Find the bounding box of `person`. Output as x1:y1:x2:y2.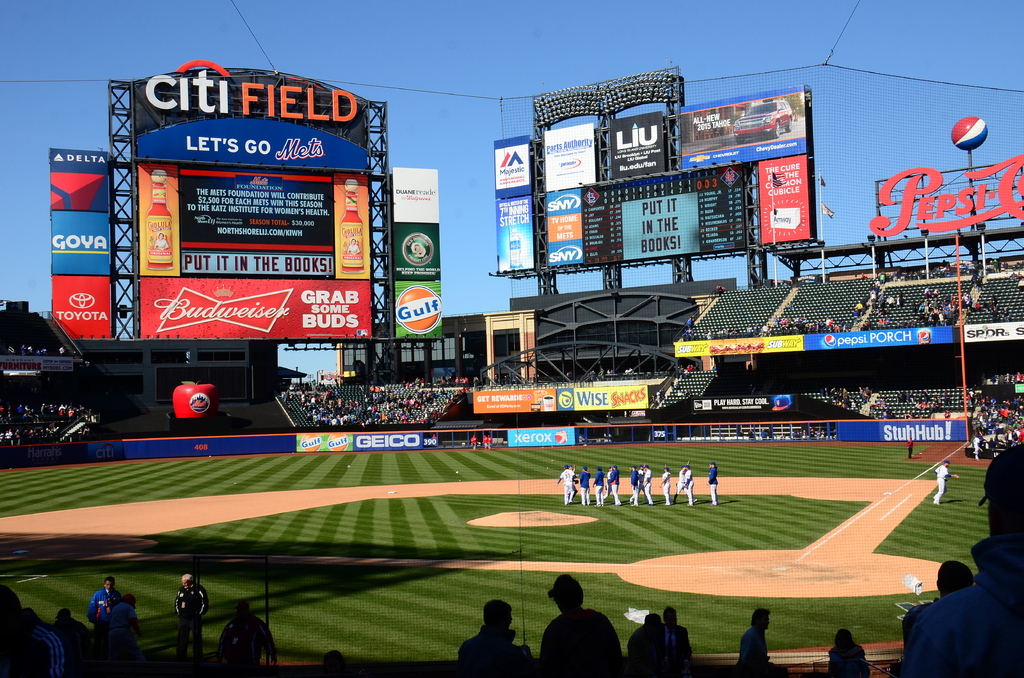
639:462:644:495.
